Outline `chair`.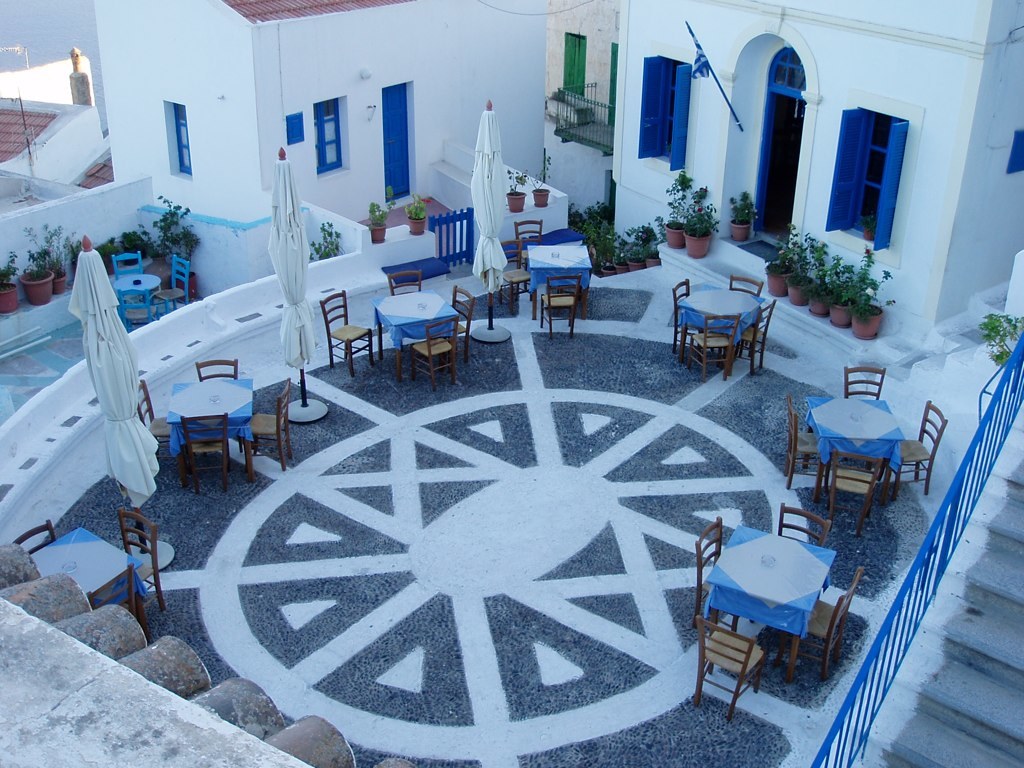
Outline: <box>780,395,850,485</box>.
